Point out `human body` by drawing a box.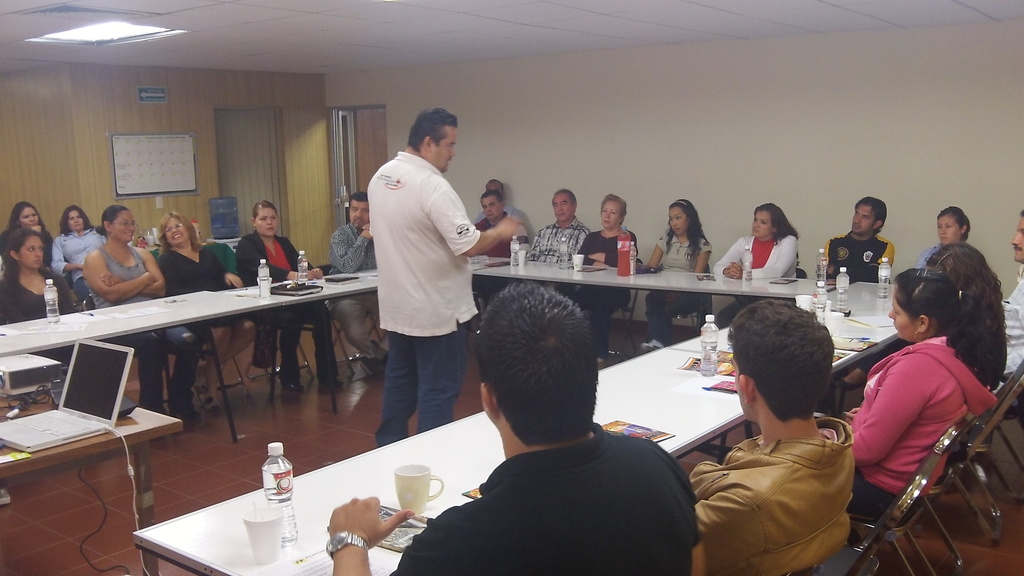
pyautogui.locateOnScreen(474, 216, 525, 252).
